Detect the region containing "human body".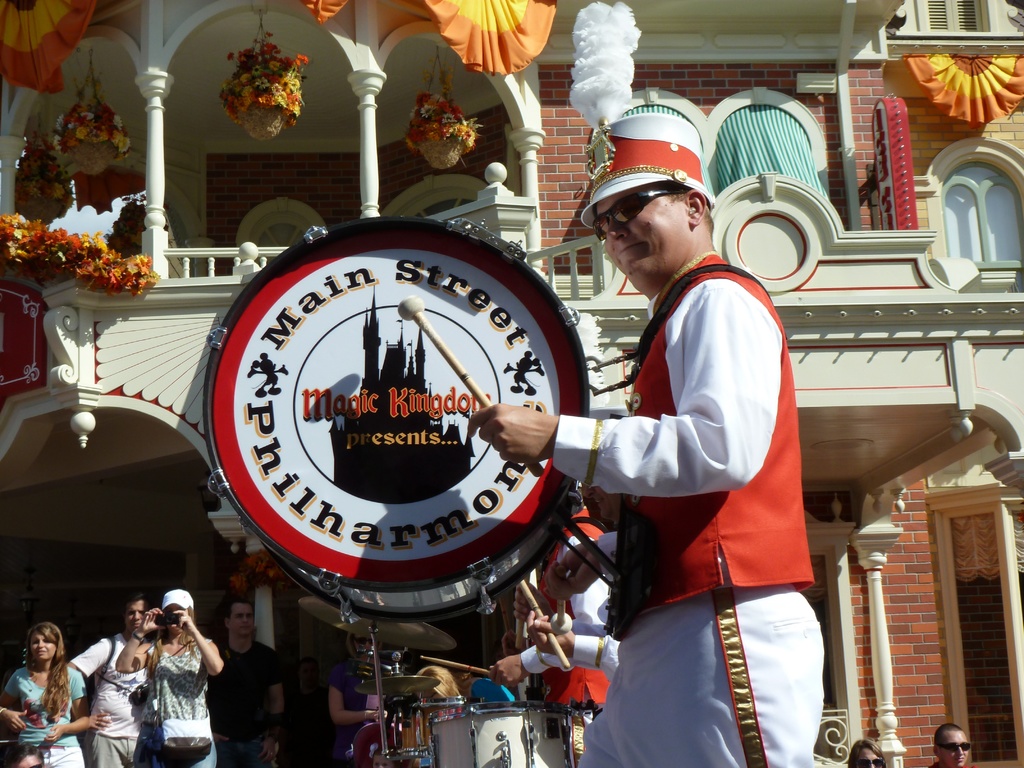
x1=479 y1=561 x2=616 y2=765.
